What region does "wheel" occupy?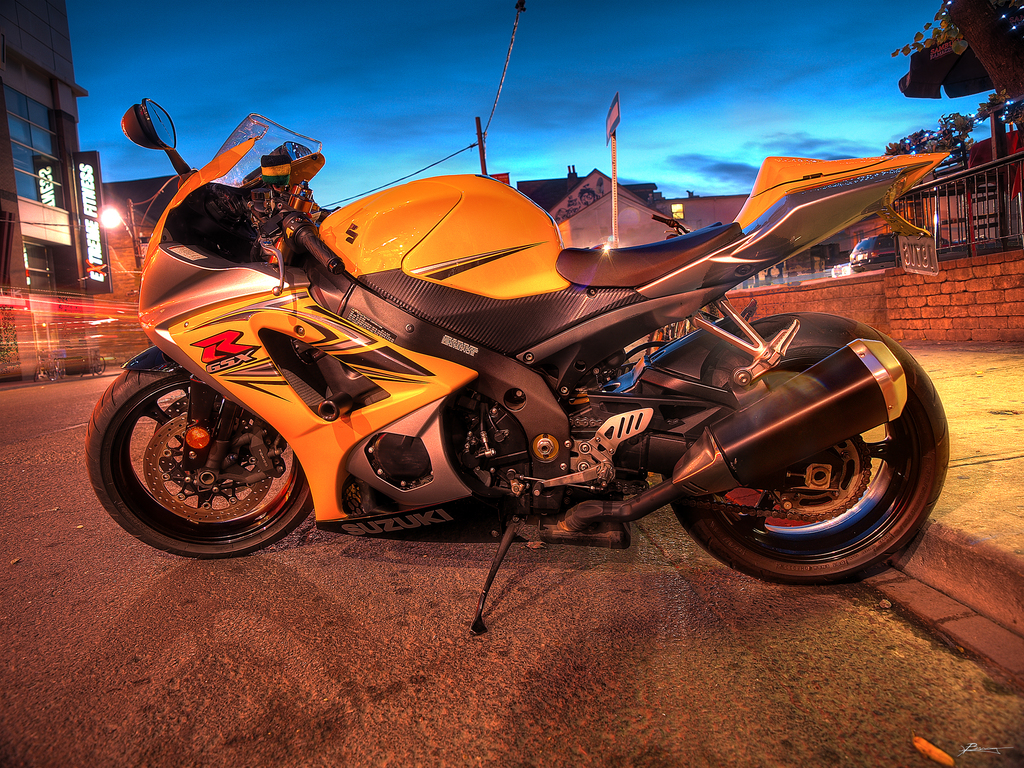
[x1=662, y1=312, x2=948, y2=584].
